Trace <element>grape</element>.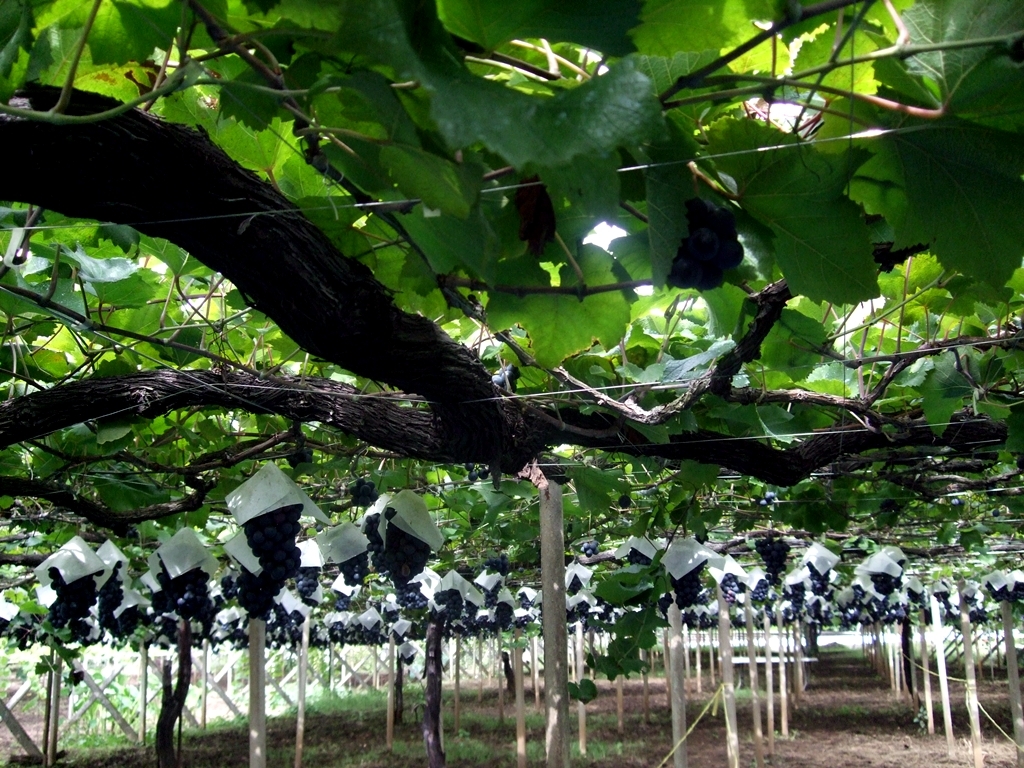
Traced to x1=339 y1=556 x2=366 y2=582.
